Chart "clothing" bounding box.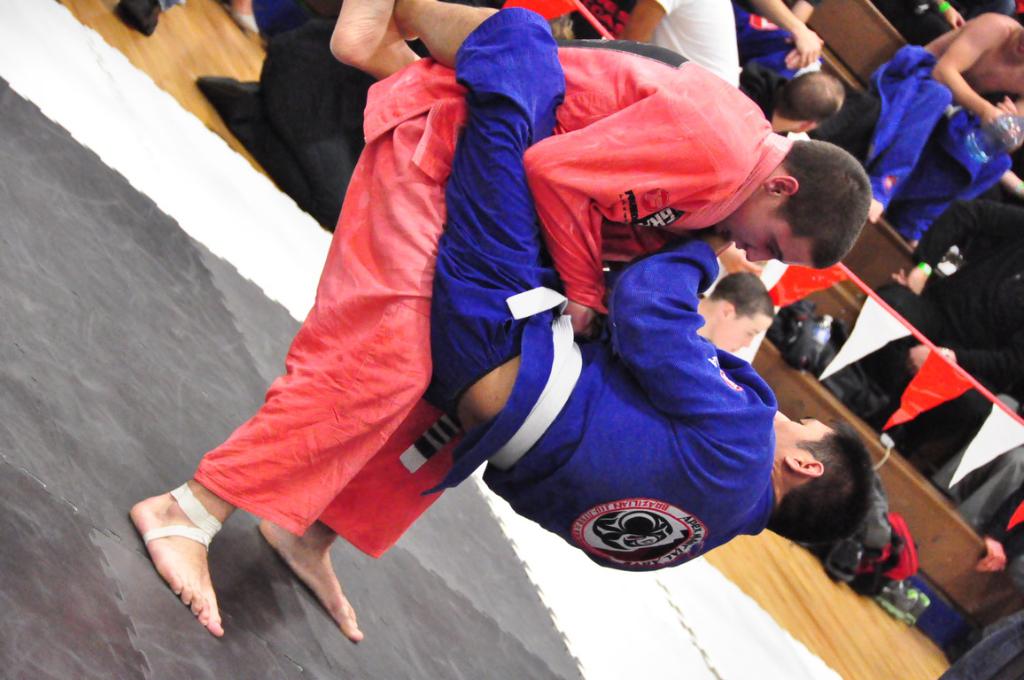
Charted: [190, 34, 791, 537].
